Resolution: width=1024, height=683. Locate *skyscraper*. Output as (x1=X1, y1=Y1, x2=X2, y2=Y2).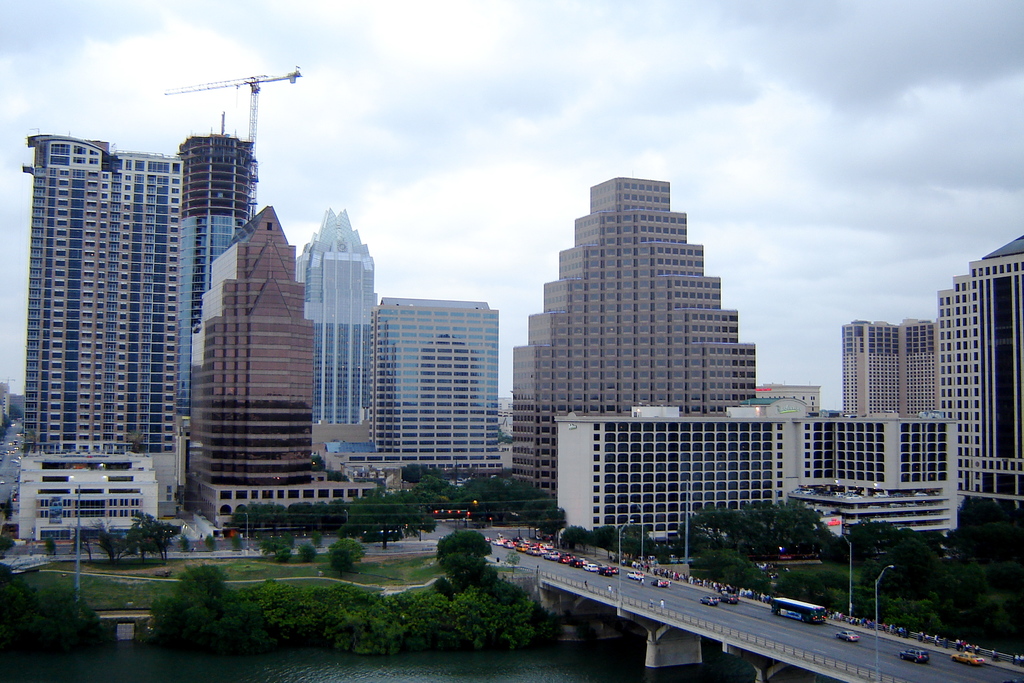
(x1=844, y1=319, x2=929, y2=414).
